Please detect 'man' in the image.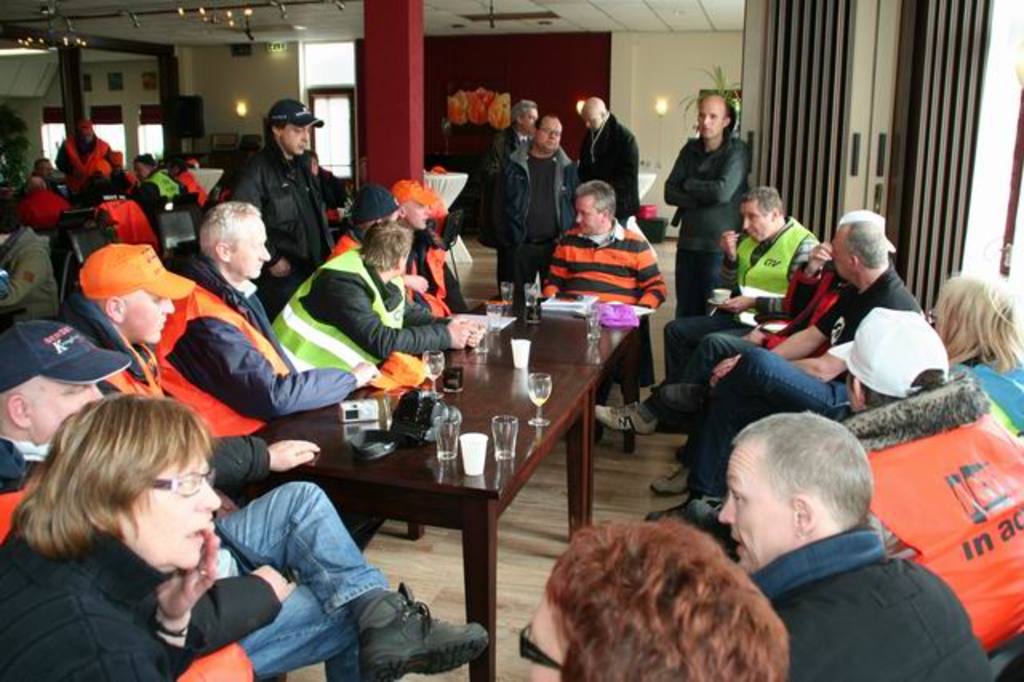
90 235 264 455.
